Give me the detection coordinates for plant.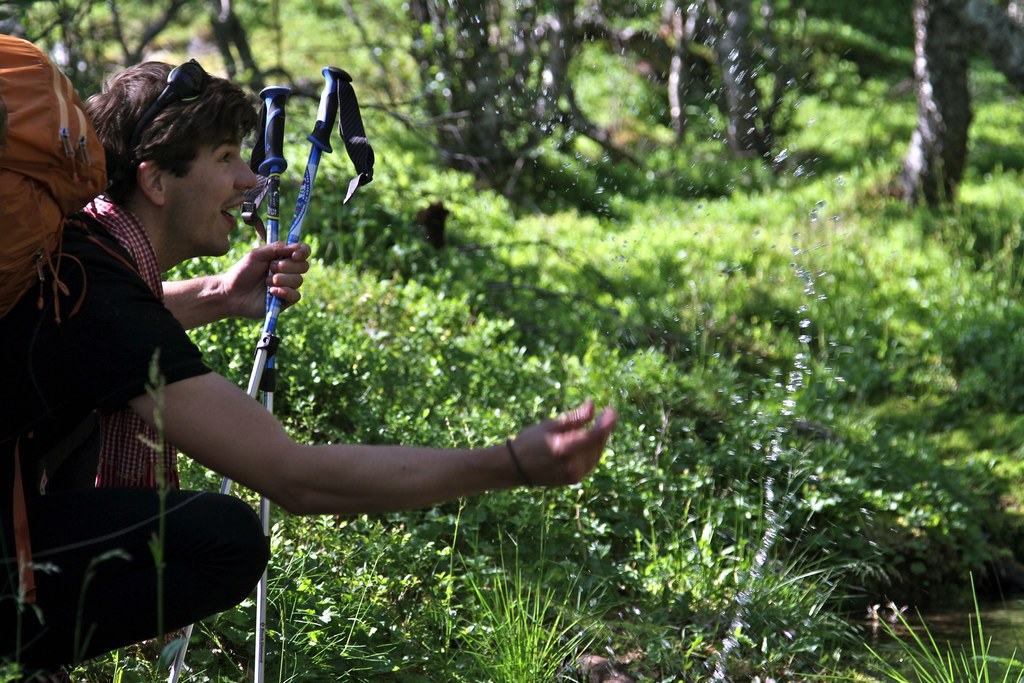
locate(840, 566, 1021, 682).
